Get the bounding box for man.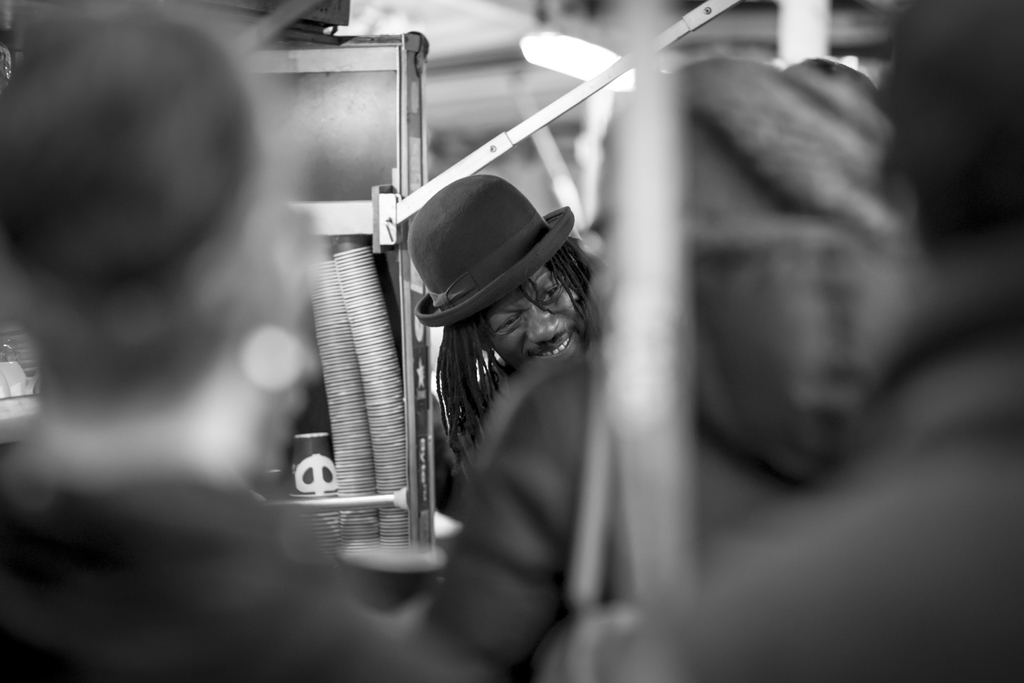
[x1=408, y1=169, x2=612, y2=485].
